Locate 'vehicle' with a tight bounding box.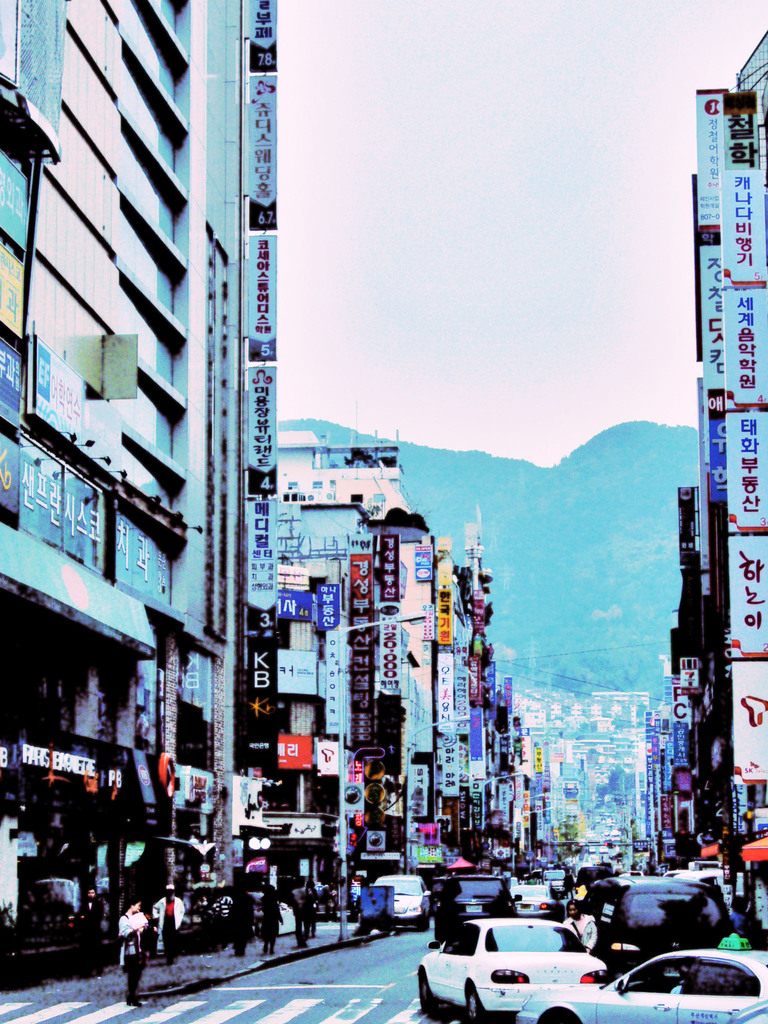
box=[573, 867, 737, 979].
